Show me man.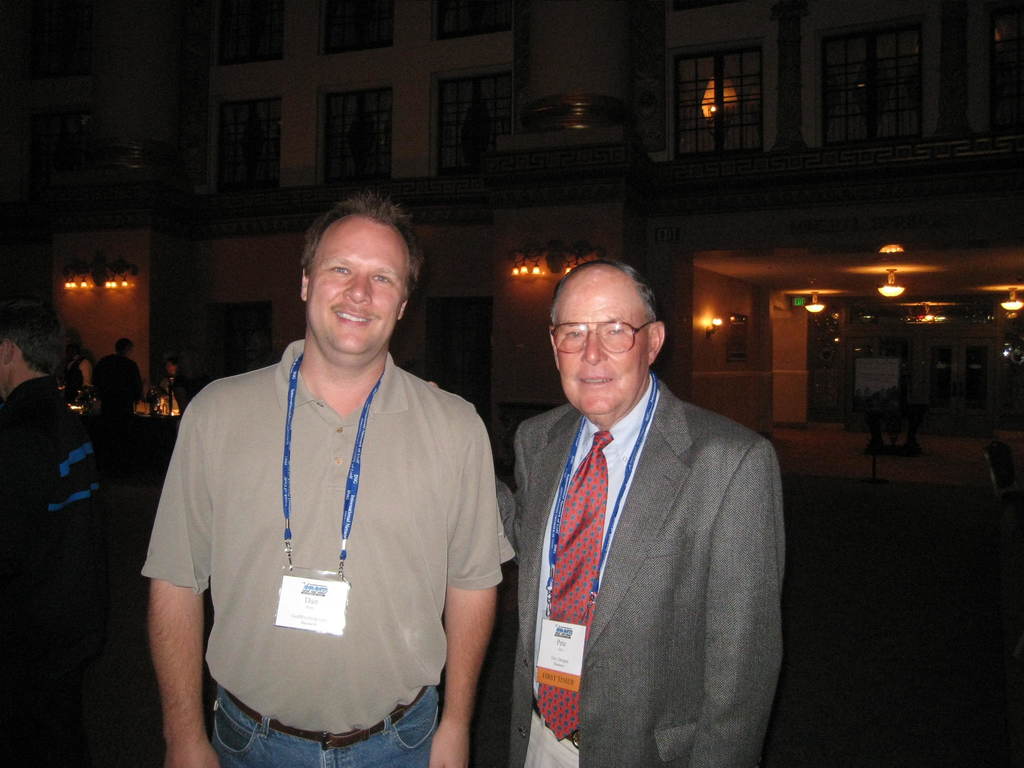
man is here: (x1=510, y1=255, x2=812, y2=767).
